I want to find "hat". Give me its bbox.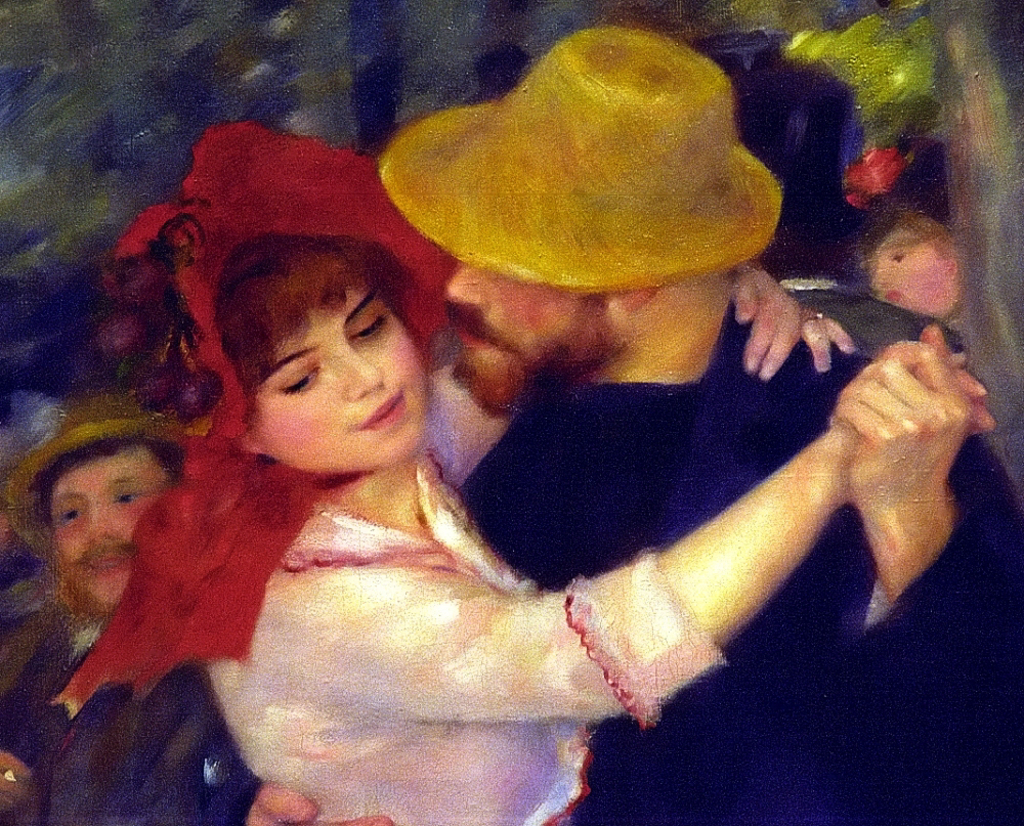
{"x1": 376, "y1": 23, "x2": 781, "y2": 294}.
